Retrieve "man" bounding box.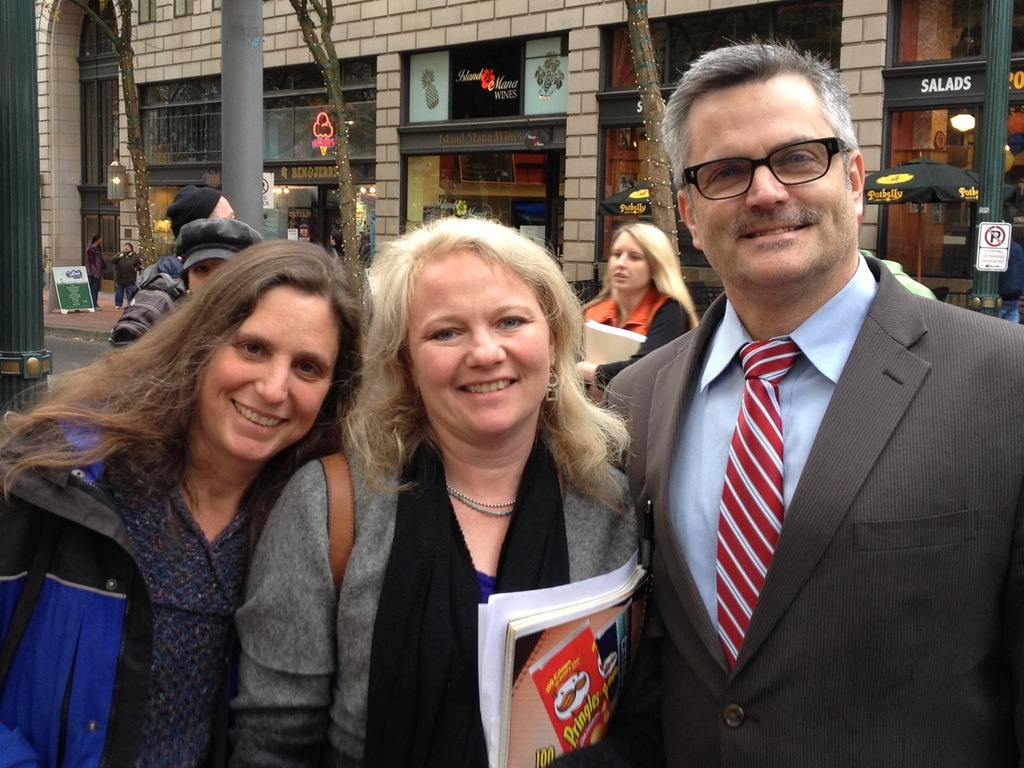
Bounding box: locate(590, 30, 1023, 766).
